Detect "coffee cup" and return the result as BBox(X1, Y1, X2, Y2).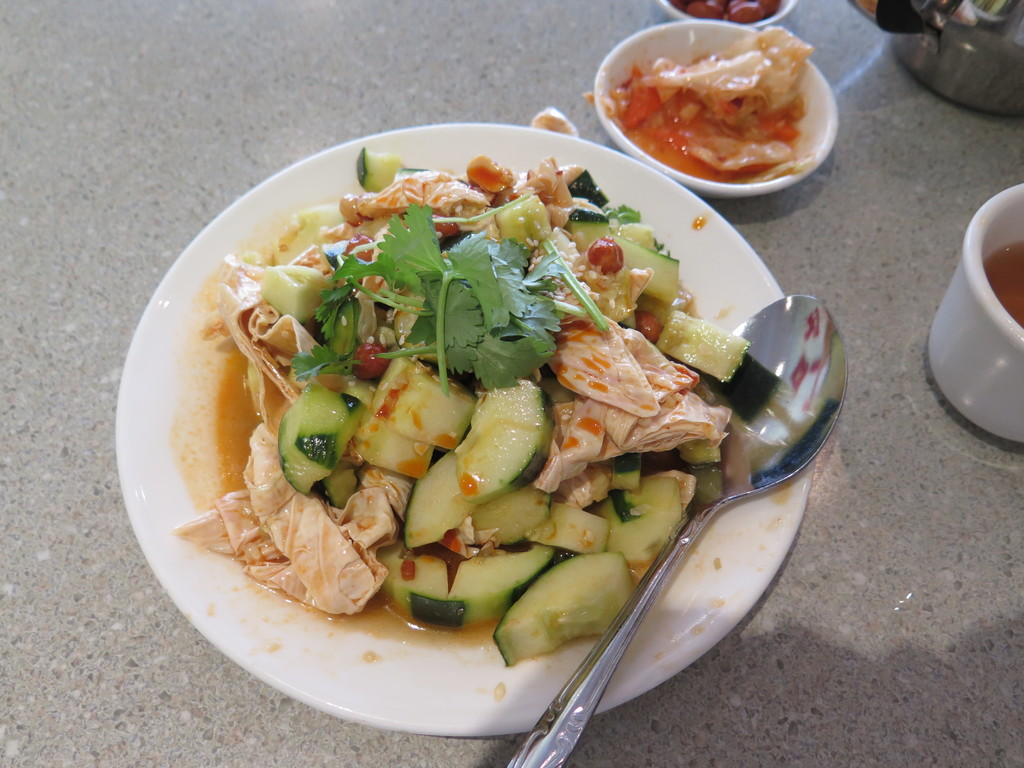
BBox(929, 180, 1023, 445).
